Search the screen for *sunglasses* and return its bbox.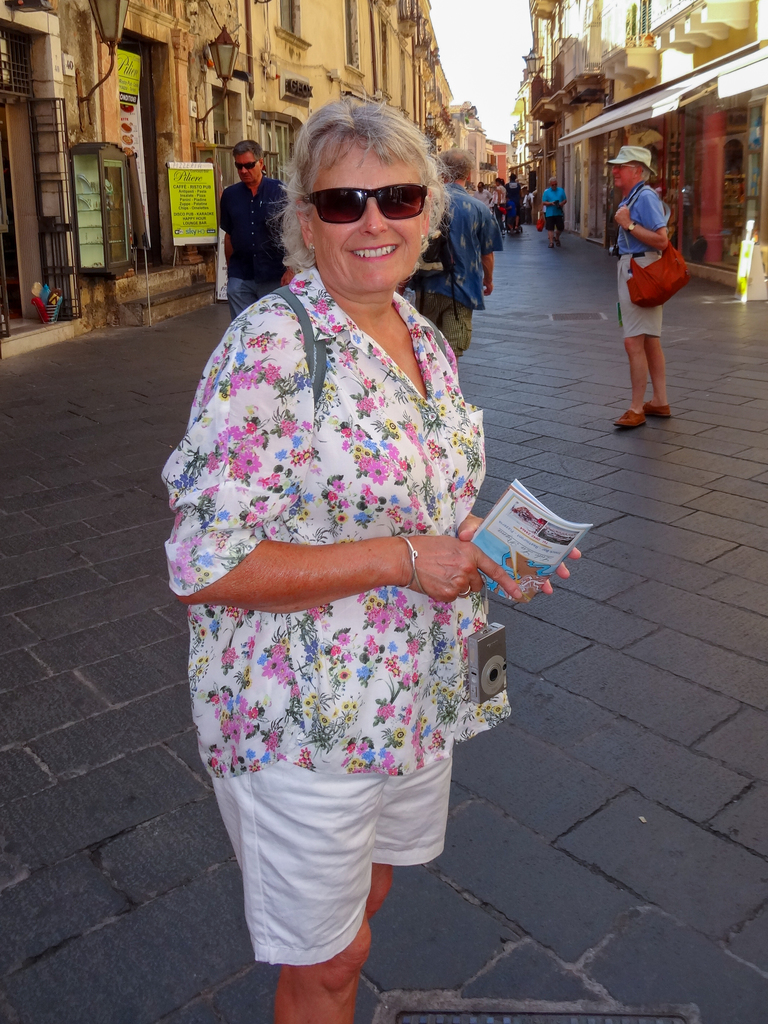
Found: crop(301, 181, 429, 224).
